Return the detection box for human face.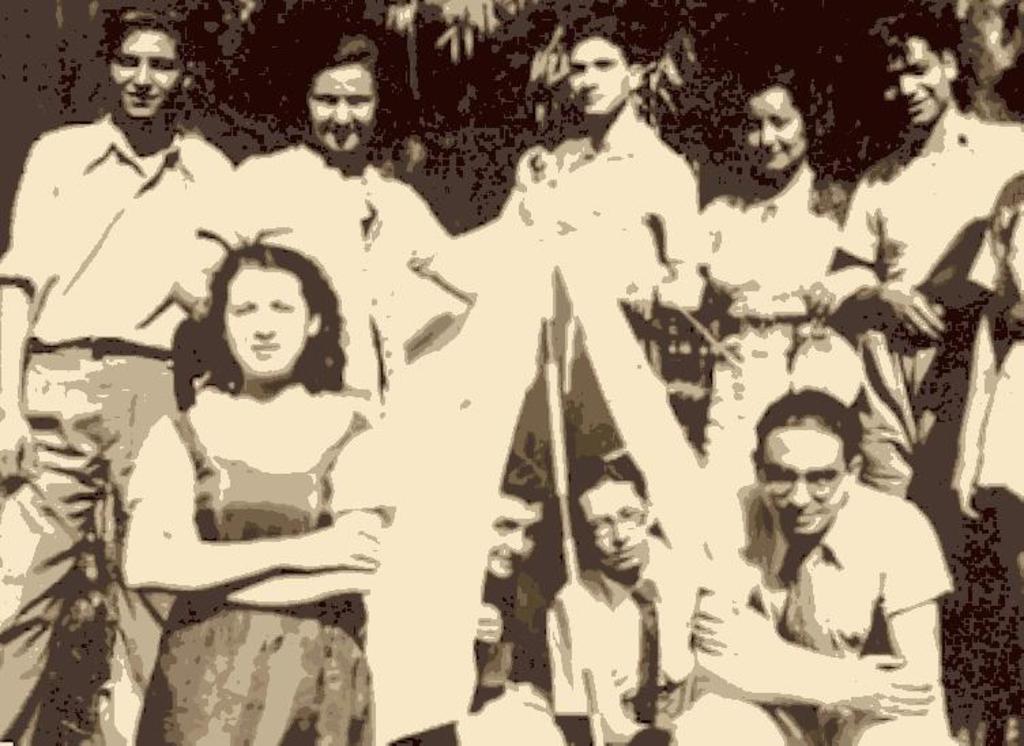
(741,82,805,172).
